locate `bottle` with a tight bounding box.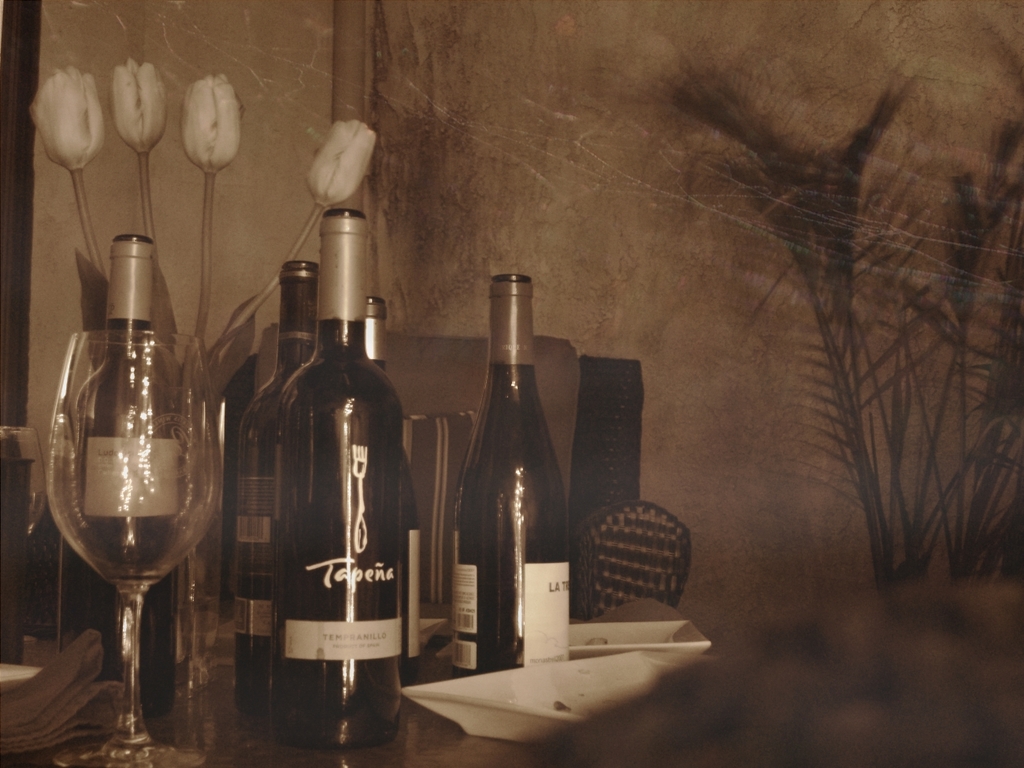
<region>269, 202, 410, 759</region>.
